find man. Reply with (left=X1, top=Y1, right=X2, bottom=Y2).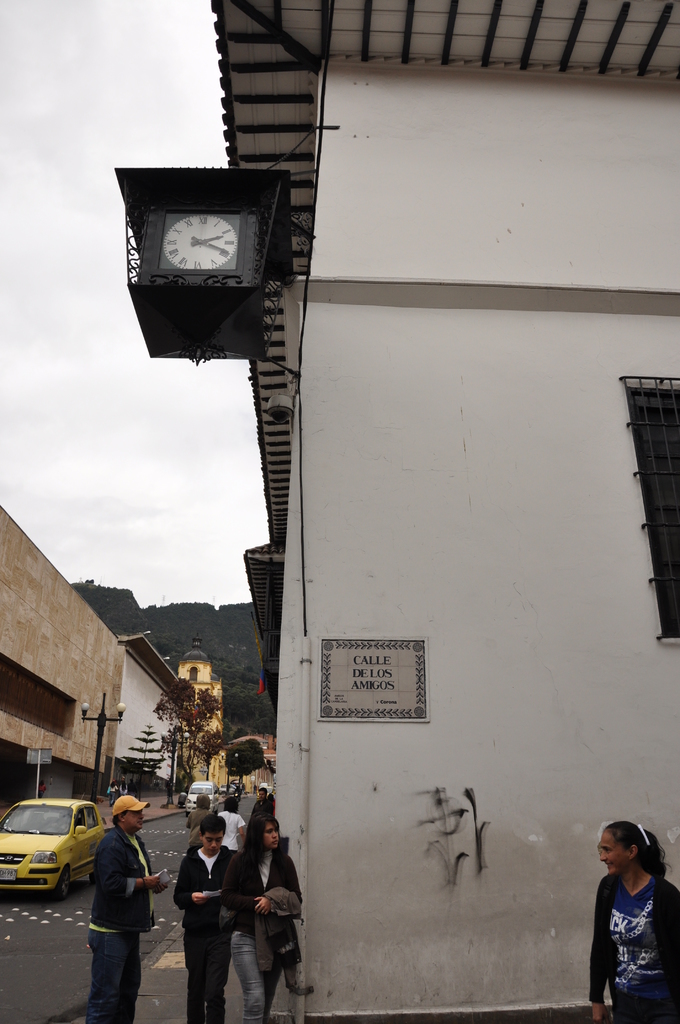
(left=242, top=788, right=279, bottom=850).
